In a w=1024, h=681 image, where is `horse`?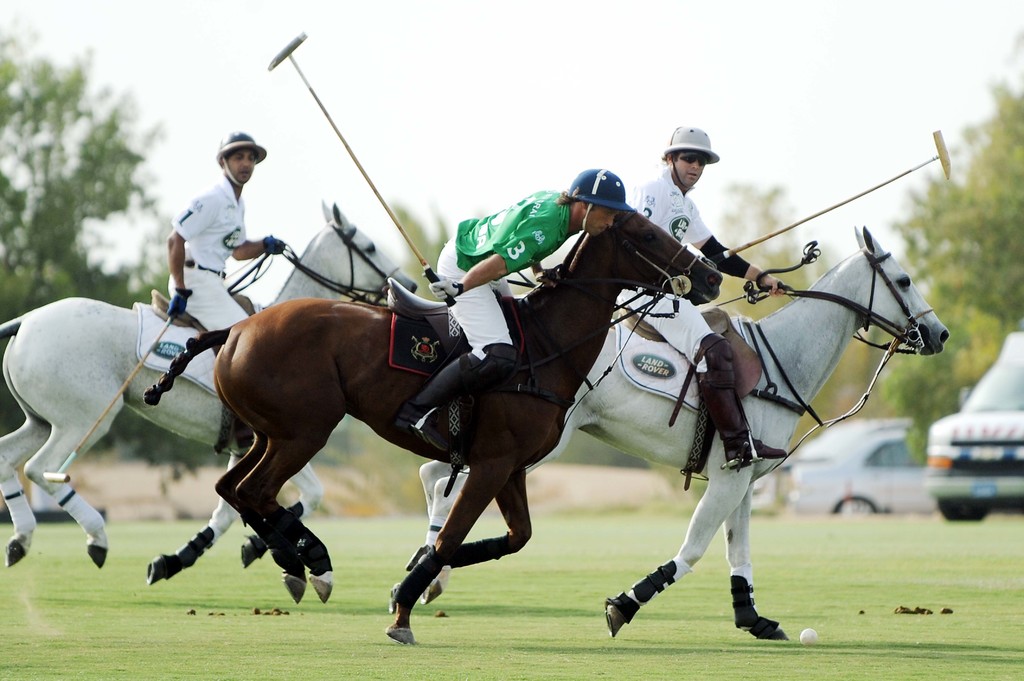
BBox(143, 202, 723, 648).
